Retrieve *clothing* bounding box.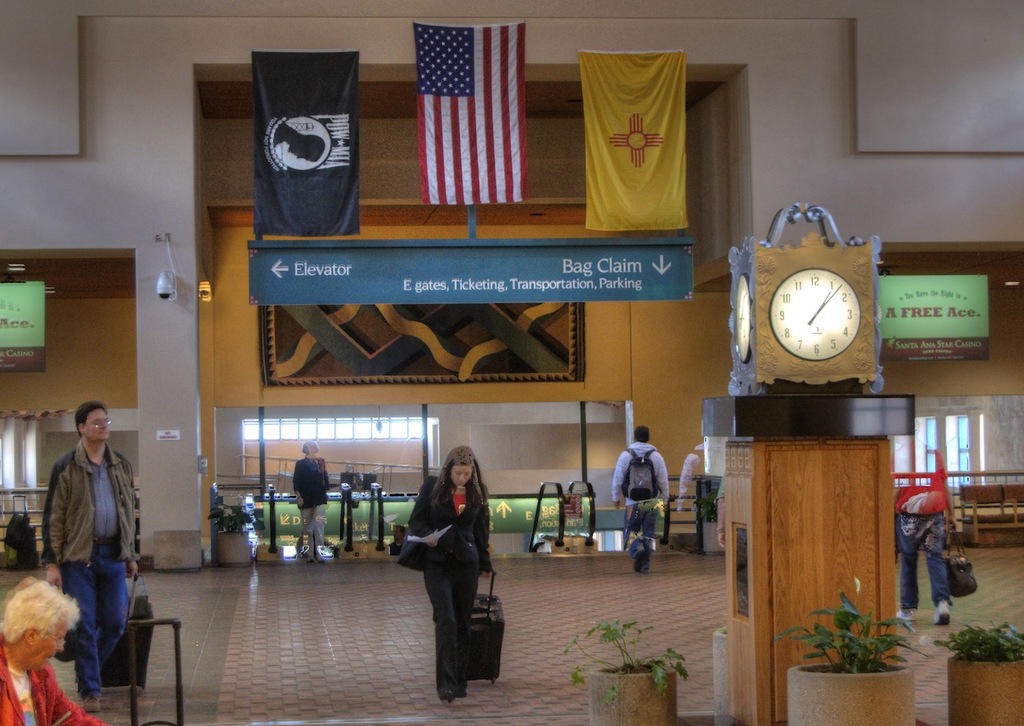
Bounding box: <region>610, 437, 670, 549</region>.
